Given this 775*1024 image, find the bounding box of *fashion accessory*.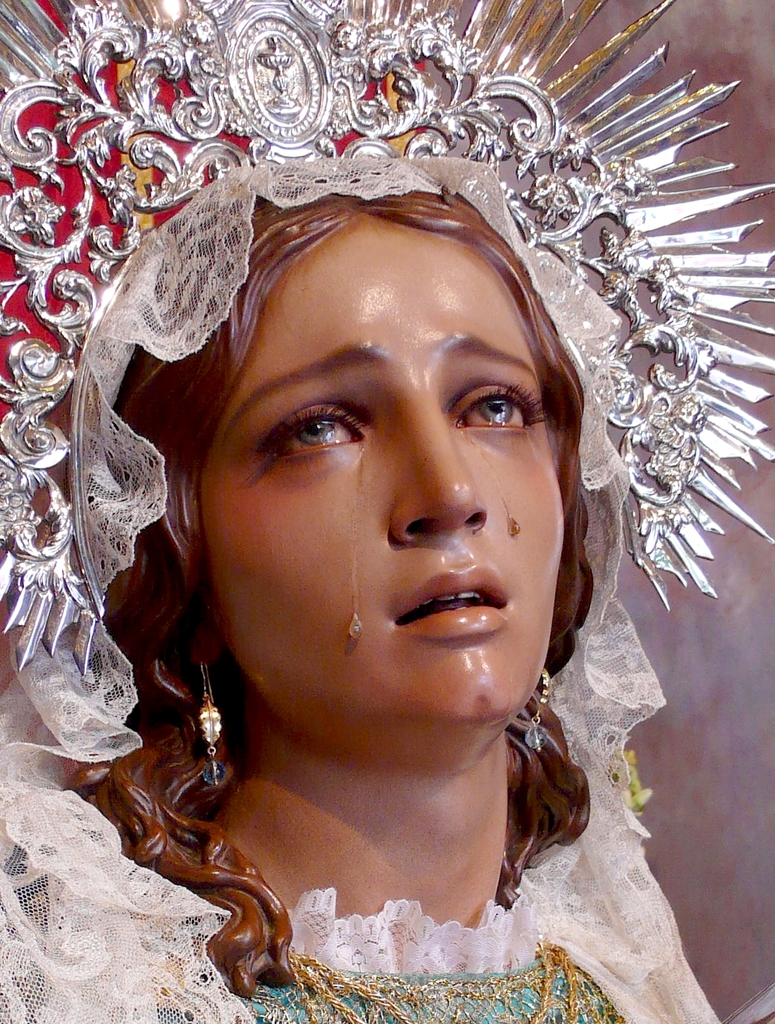
0 0 774 682.
